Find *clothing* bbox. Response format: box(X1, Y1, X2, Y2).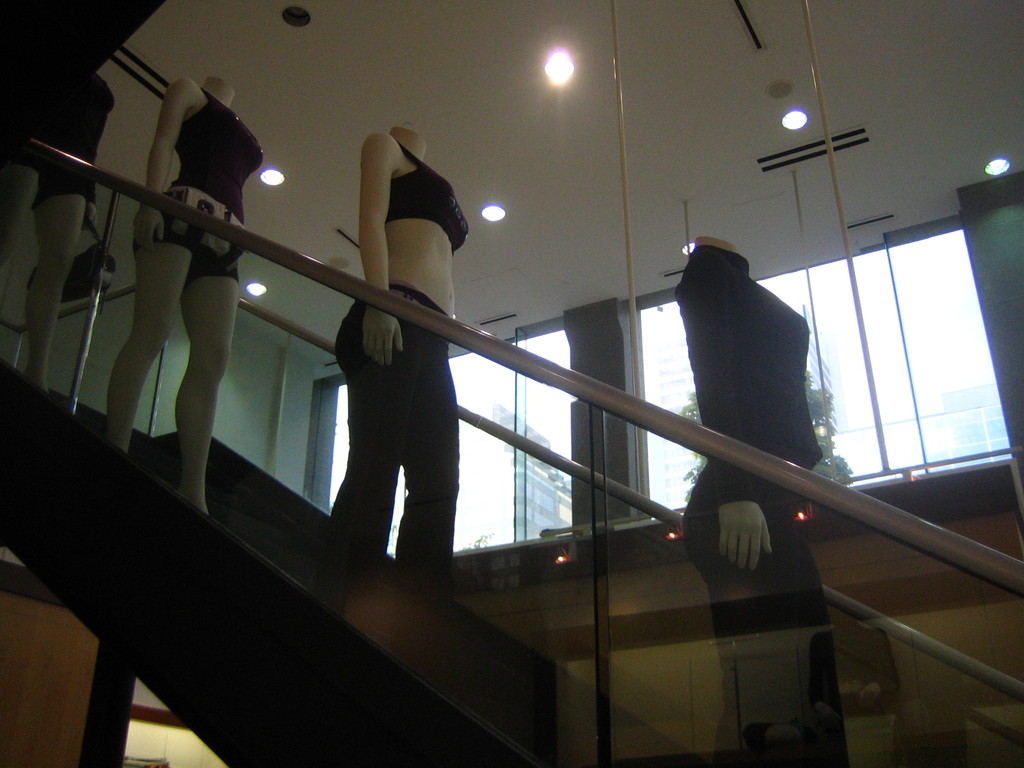
box(17, 77, 115, 210).
